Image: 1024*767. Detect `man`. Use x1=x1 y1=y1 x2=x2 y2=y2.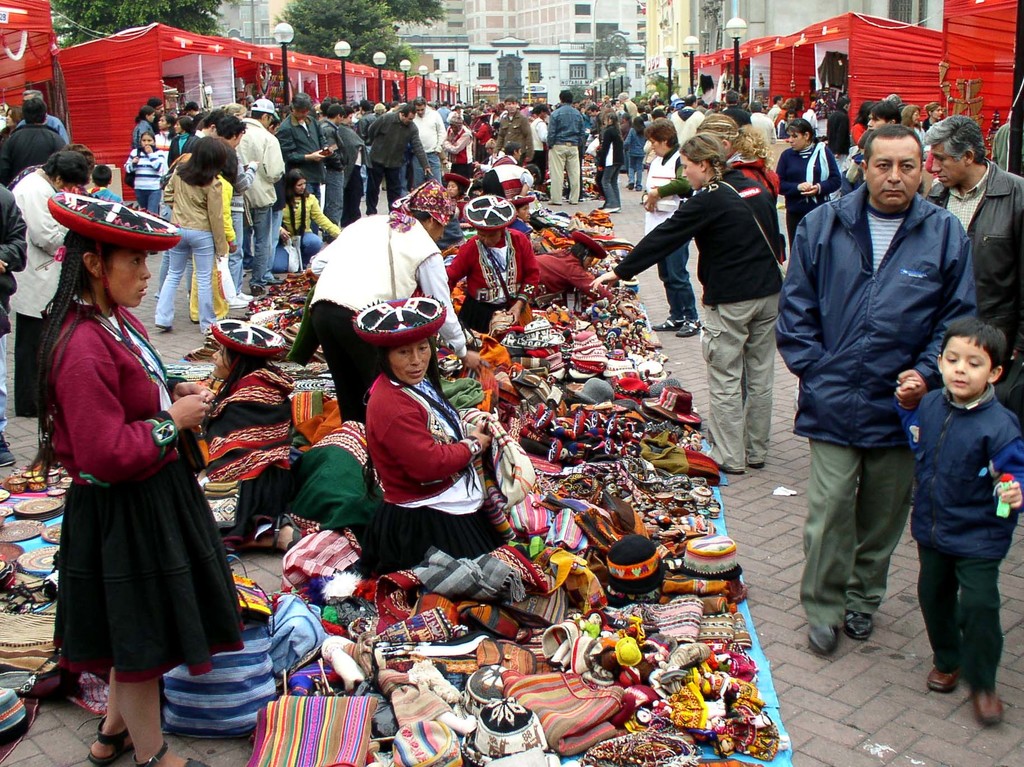
x1=541 y1=85 x2=582 y2=201.
